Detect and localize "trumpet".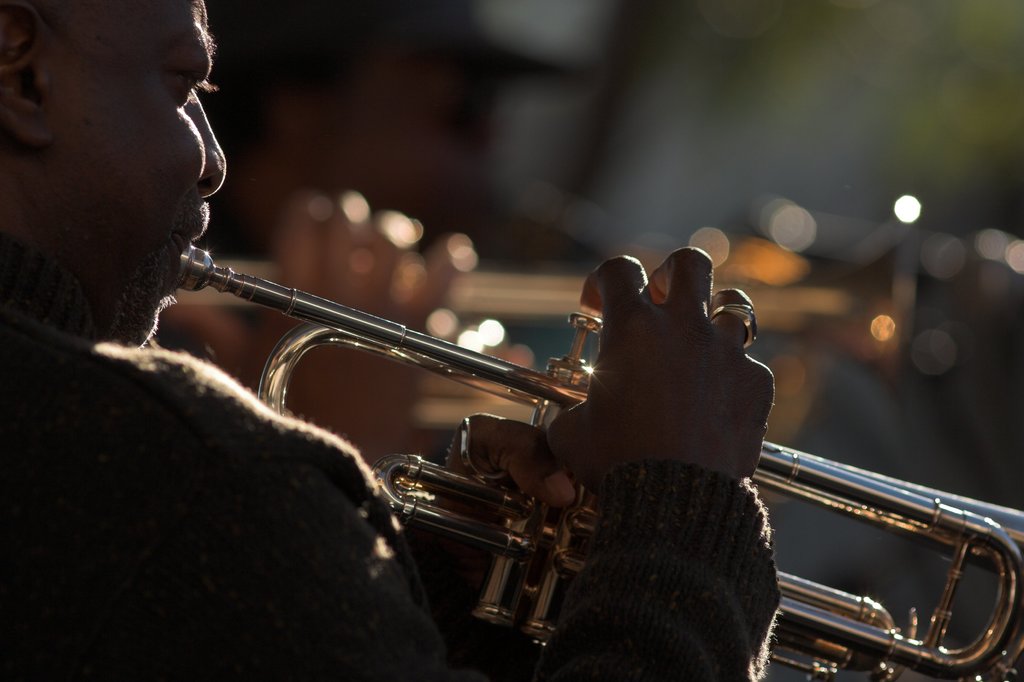
Localized at 177:253:927:480.
